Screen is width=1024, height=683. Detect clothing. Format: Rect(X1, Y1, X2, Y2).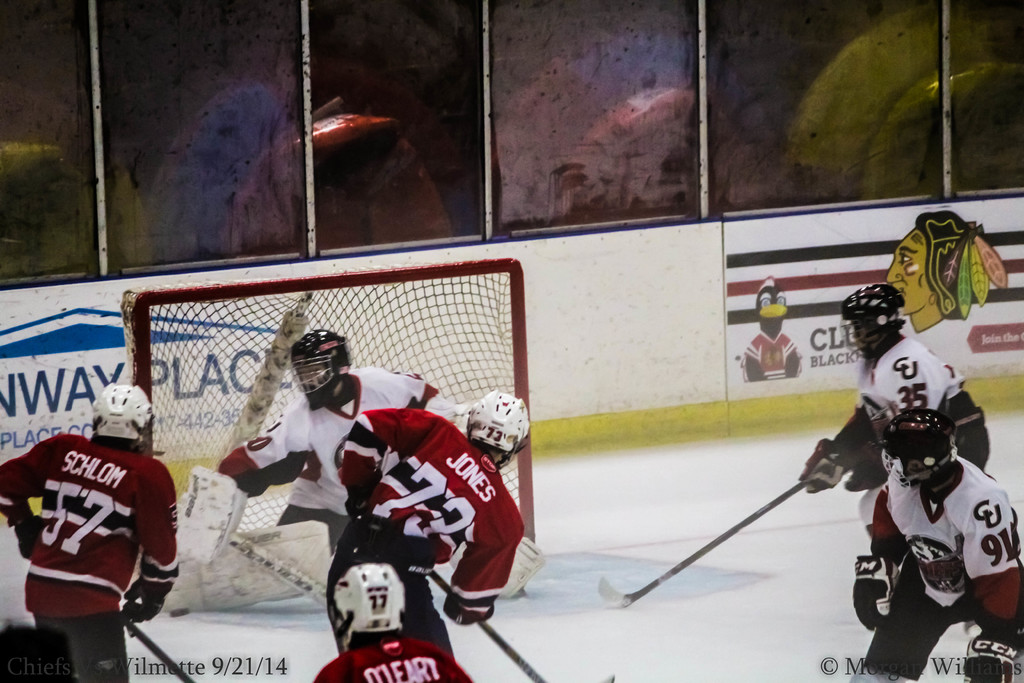
Rect(860, 337, 993, 530).
